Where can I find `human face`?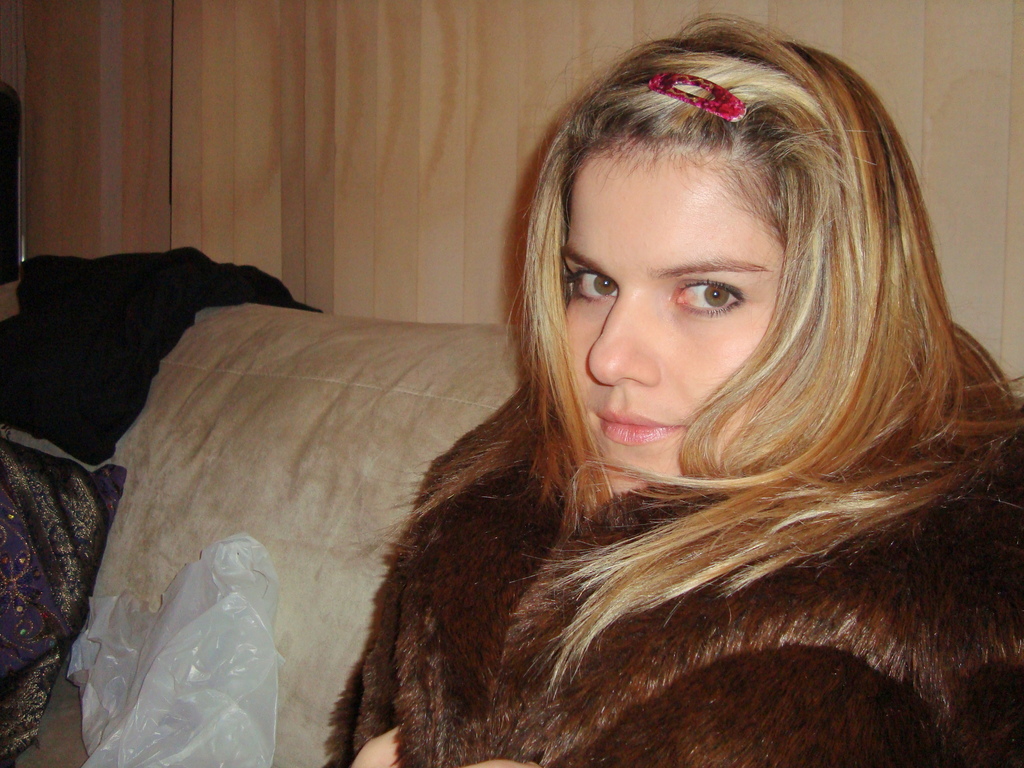
You can find it at {"x1": 552, "y1": 109, "x2": 841, "y2": 467}.
